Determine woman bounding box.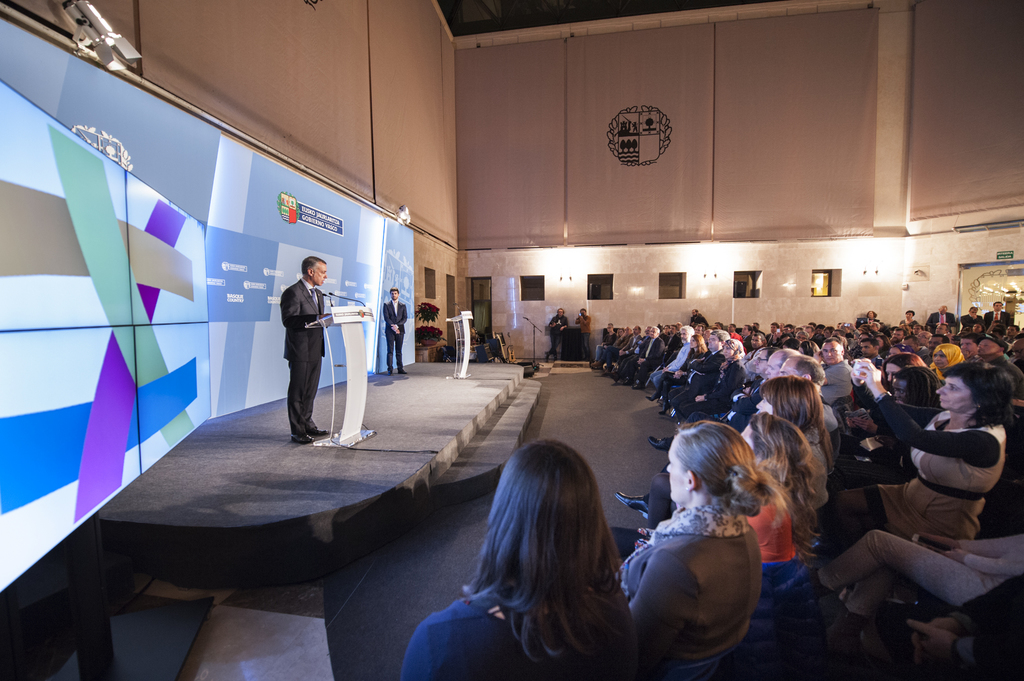
Determined: (left=652, top=330, right=705, bottom=408).
